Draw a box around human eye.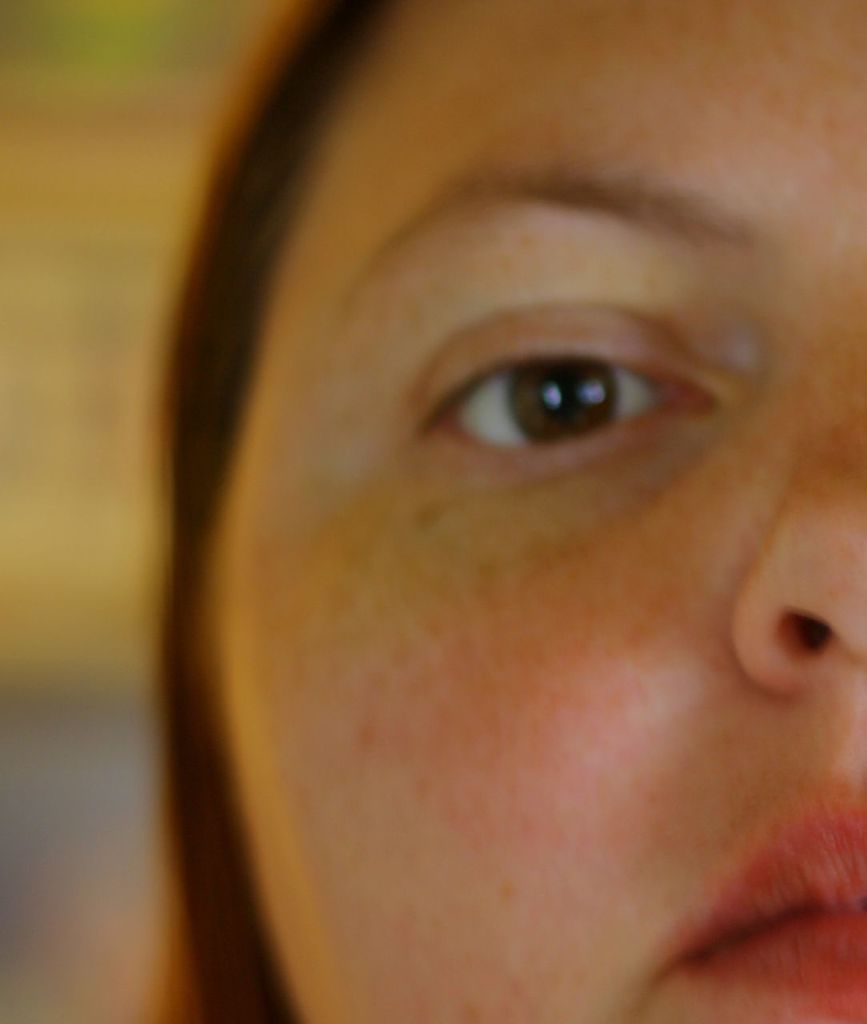
locate(414, 306, 727, 485).
